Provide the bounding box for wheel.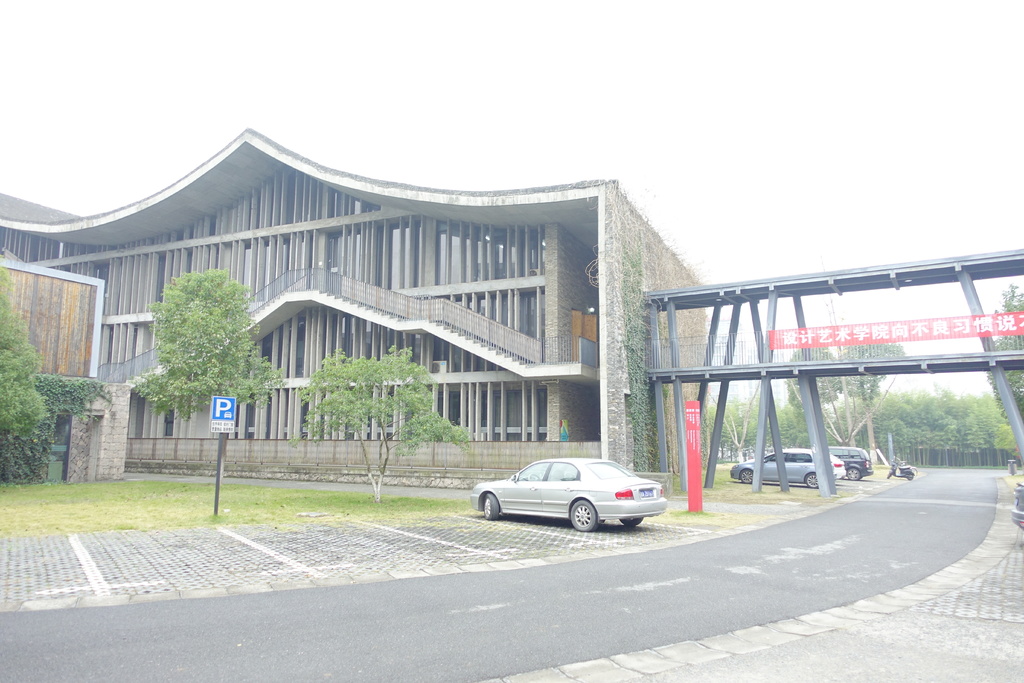
(484,493,499,520).
